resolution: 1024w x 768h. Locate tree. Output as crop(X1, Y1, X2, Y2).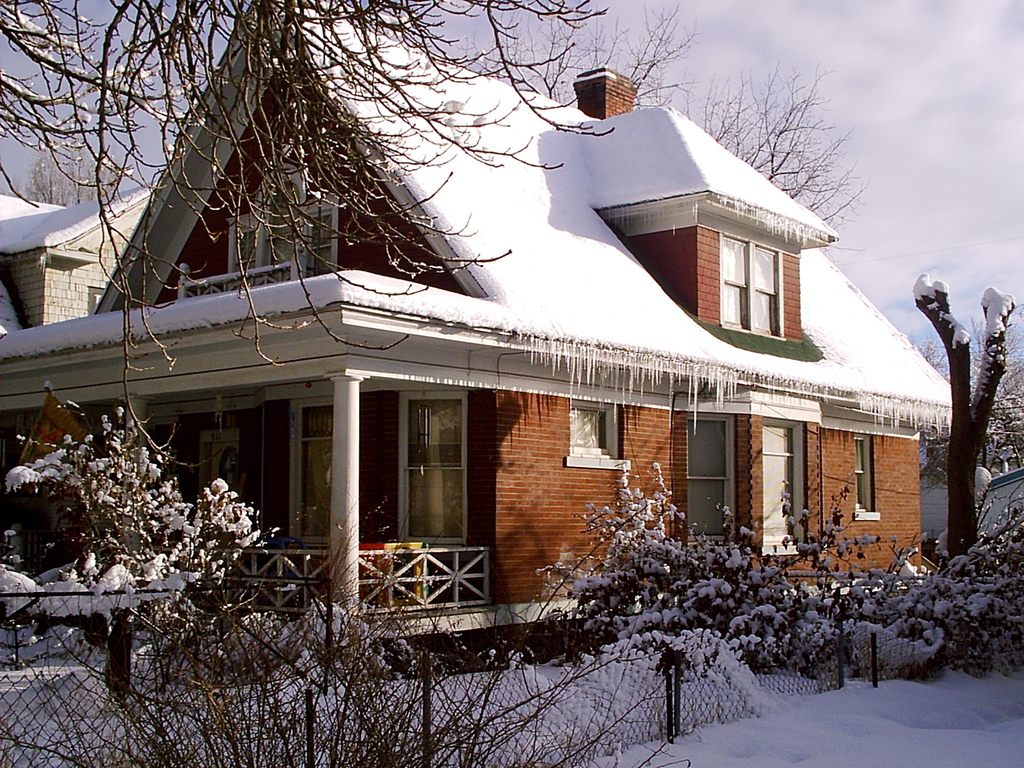
crop(415, 3, 705, 113).
